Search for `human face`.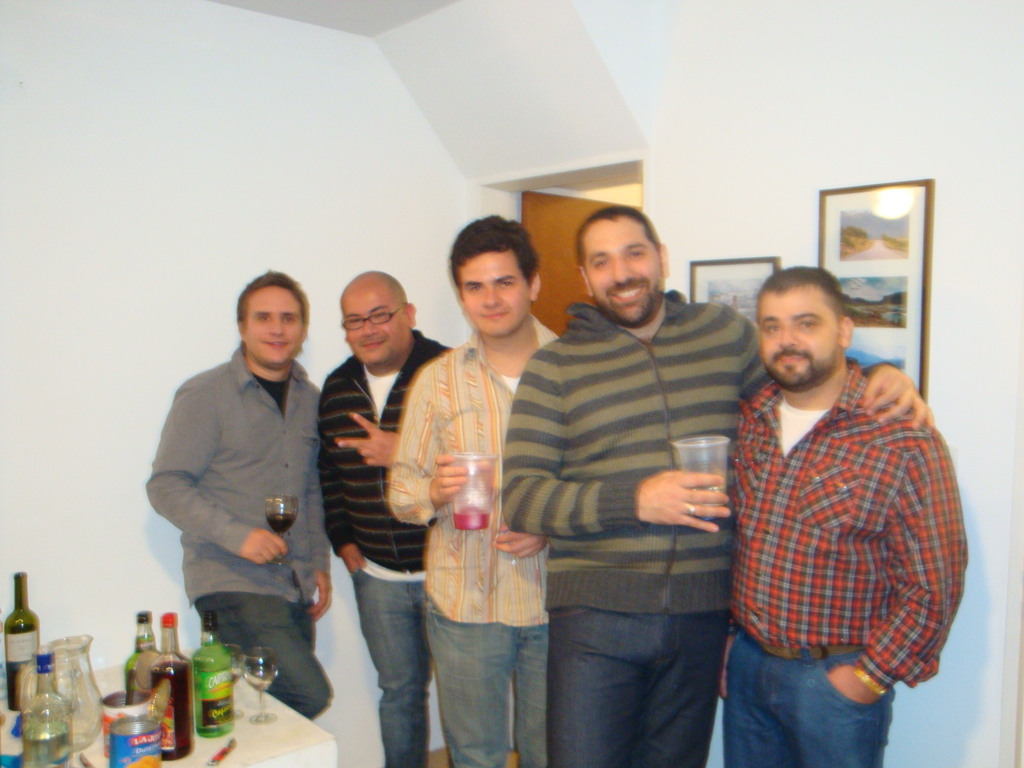
Found at 461:258:529:336.
